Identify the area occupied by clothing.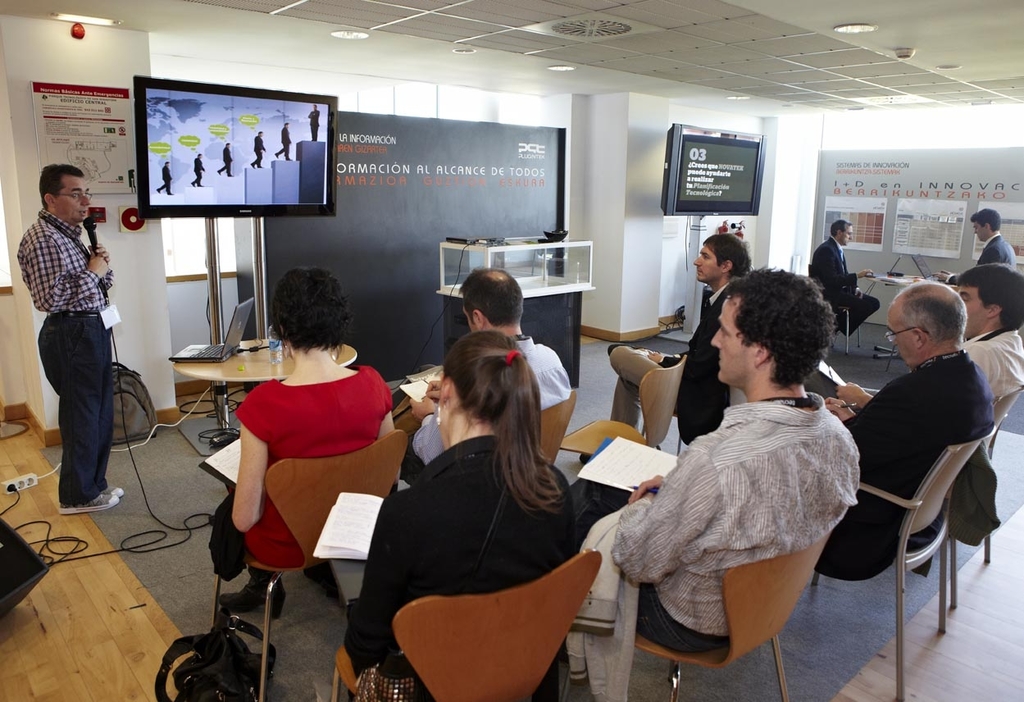
Area: (x1=14, y1=211, x2=115, y2=504).
